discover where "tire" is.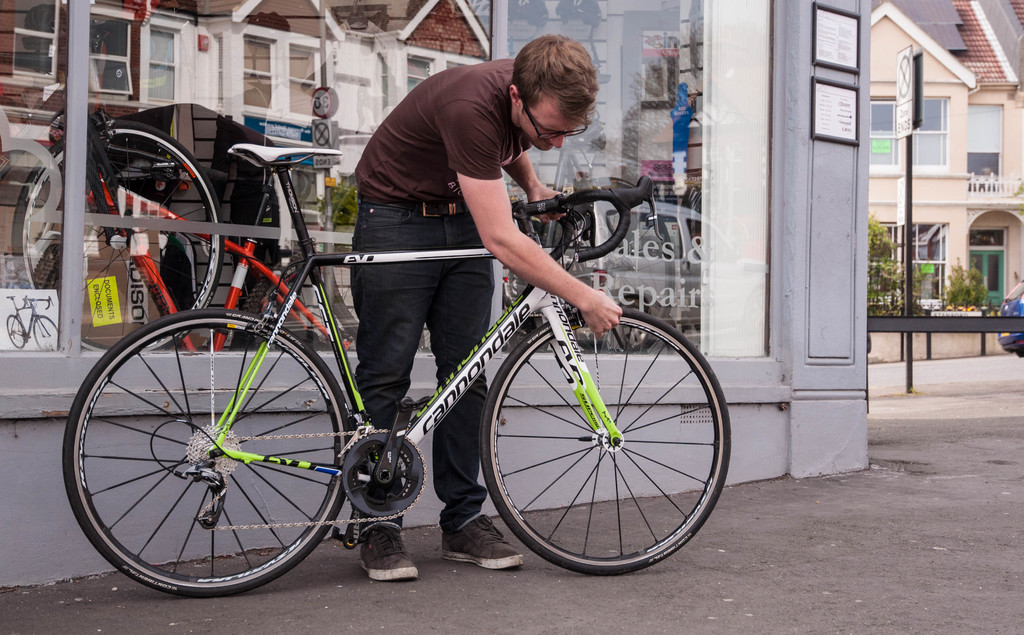
Discovered at 10:121:221:357.
